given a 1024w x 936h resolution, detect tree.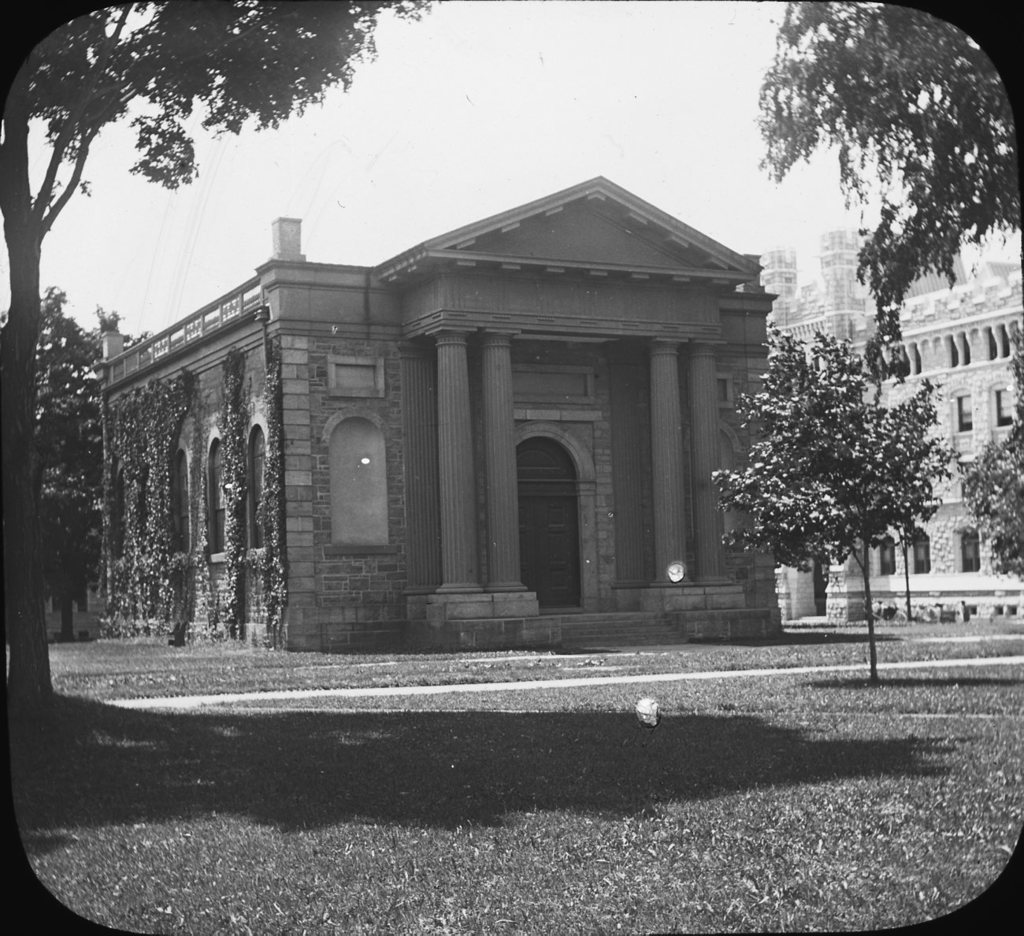
<region>0, 0, 436, 715</region>.
